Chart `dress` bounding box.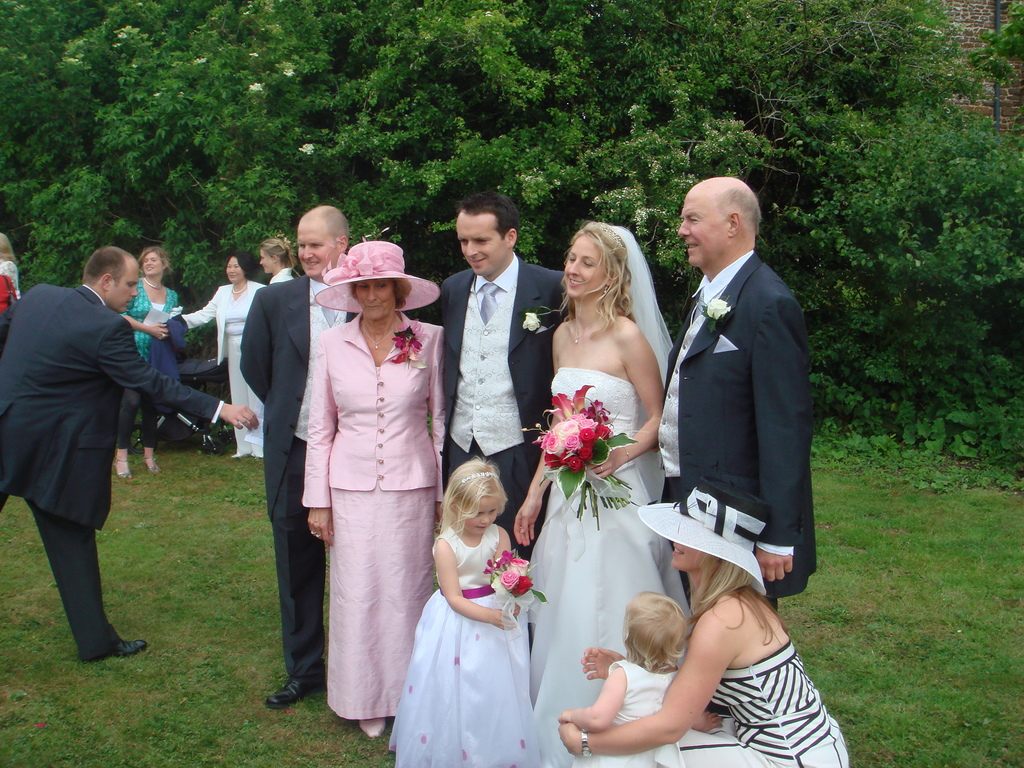
Charted: pyautogui.locateOnScreen(675, 638, 850, 767).
